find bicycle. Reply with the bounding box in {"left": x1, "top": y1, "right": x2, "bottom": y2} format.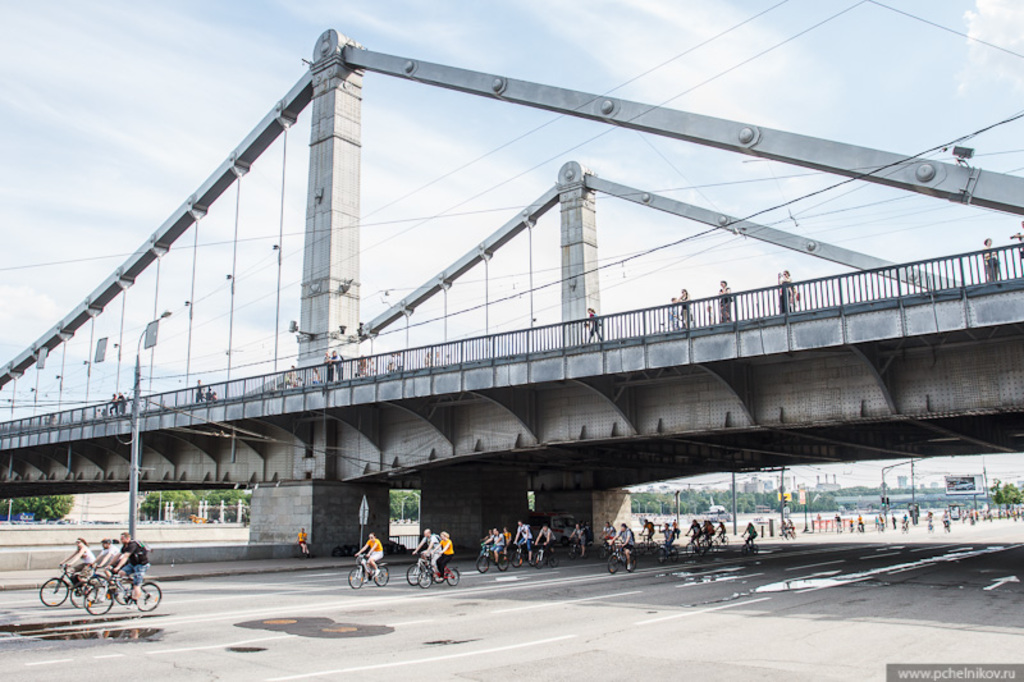
{"left": 634, "top": 534, "right": 664, "bottom": 553}.
